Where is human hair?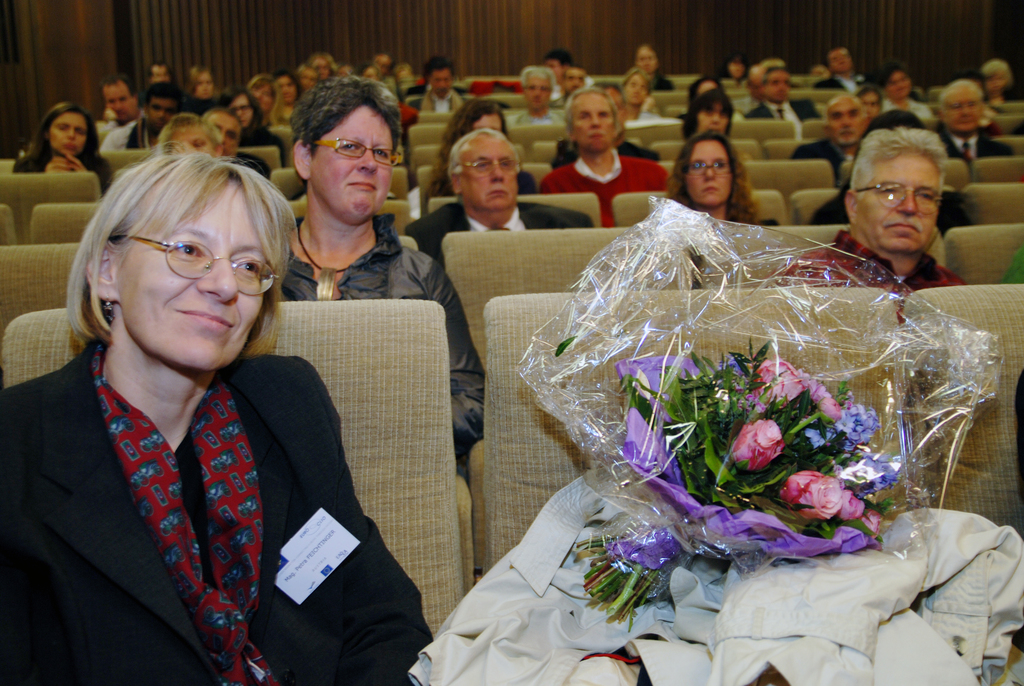
{"x1": 821, "y1": 43, "x2": 852, "y2": 67}.
